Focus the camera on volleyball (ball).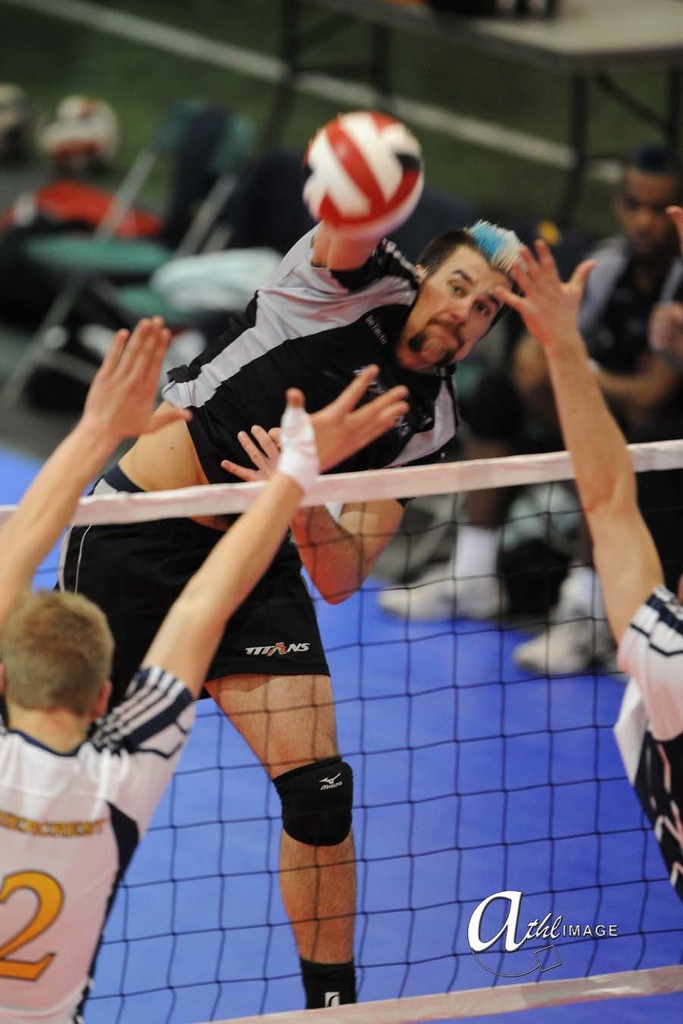
Focus region: 294/102/430/241.
